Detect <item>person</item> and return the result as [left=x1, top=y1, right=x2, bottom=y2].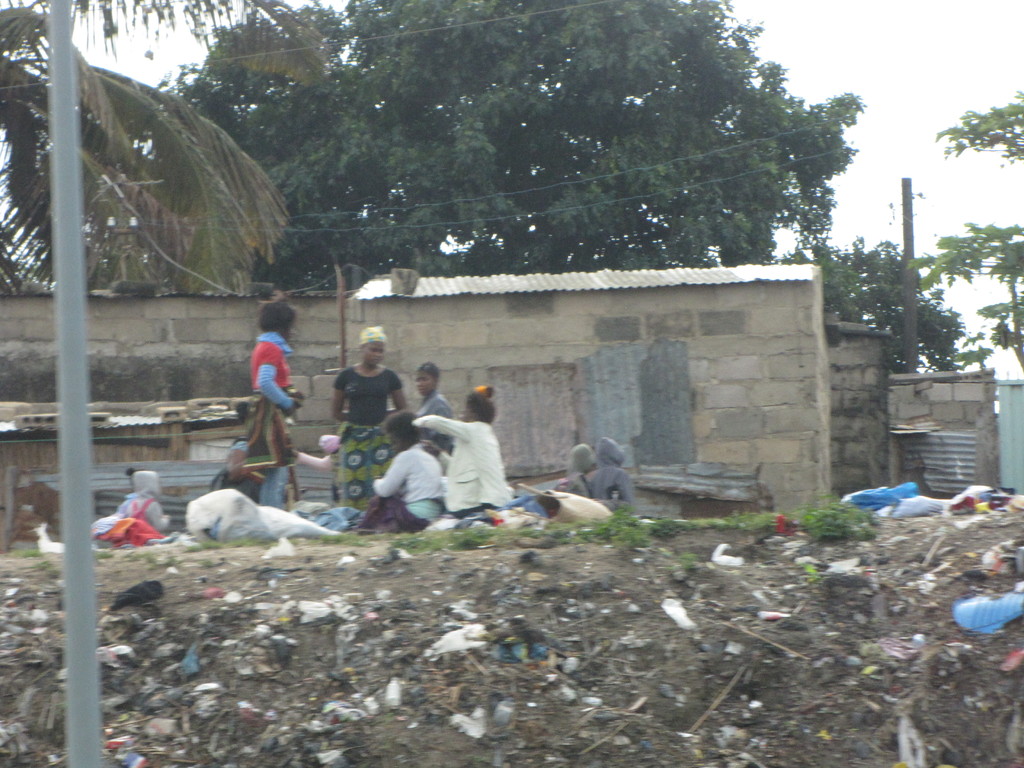
[left=113, top=465, right=135, bottom=522].
